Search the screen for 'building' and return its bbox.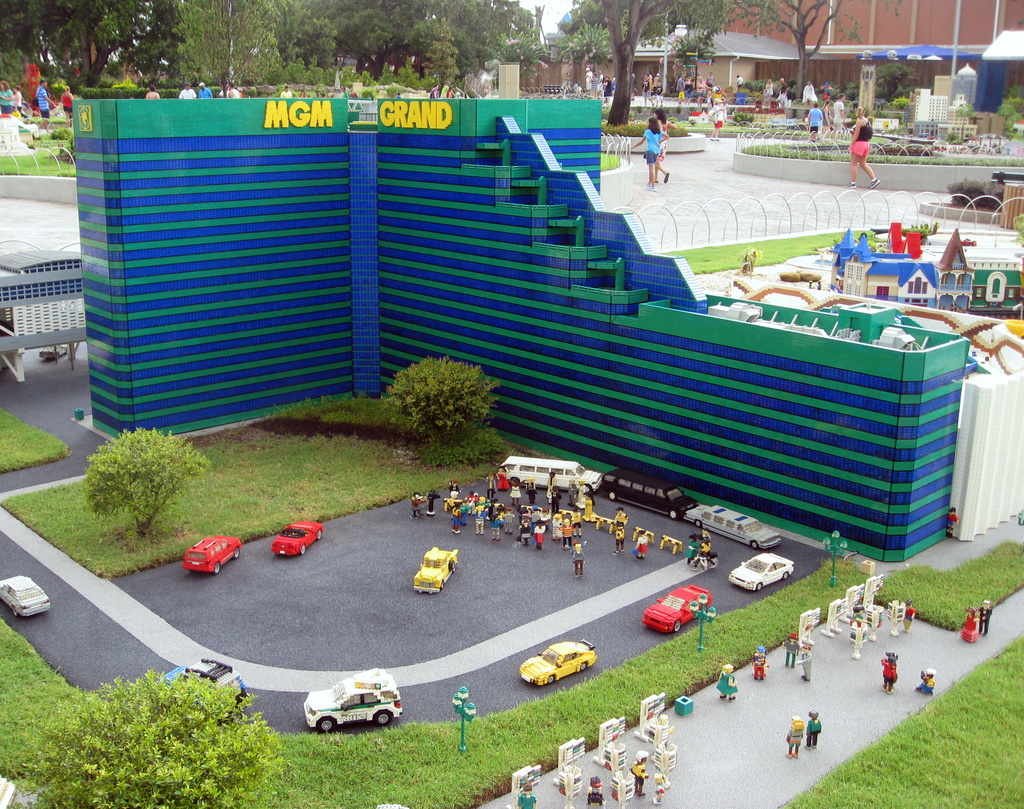
Found: box=[71, 98, 970, 564].
